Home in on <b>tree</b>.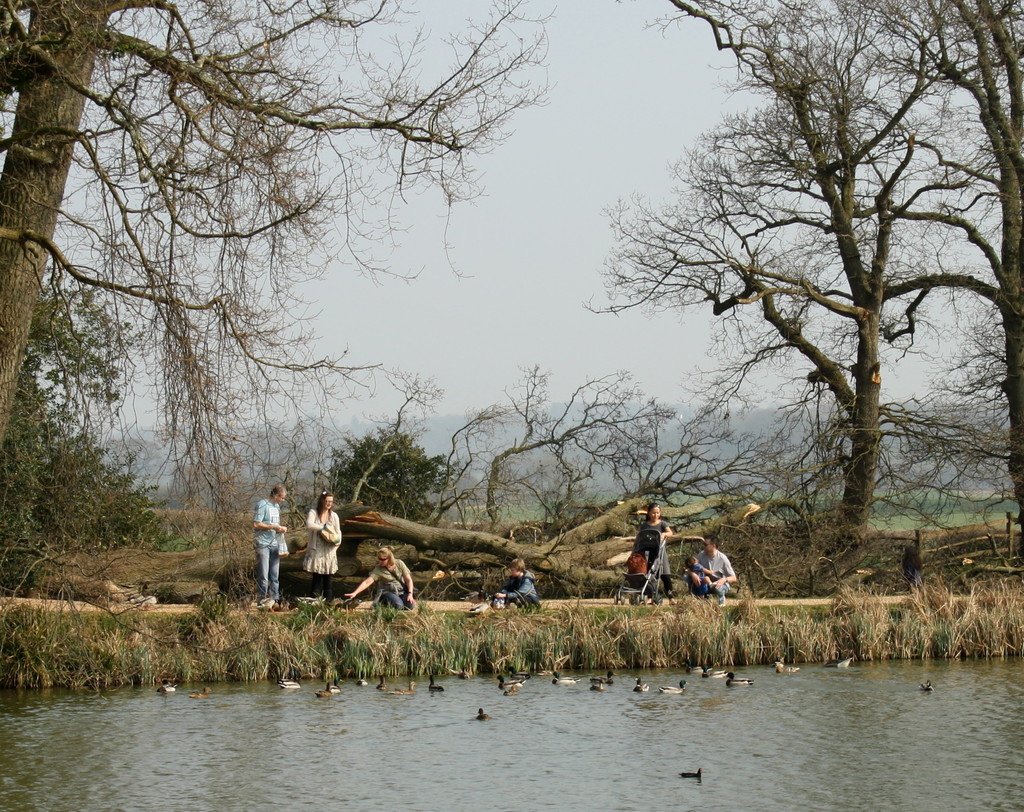
Homed in at rect(552, 394, 838, 555).
